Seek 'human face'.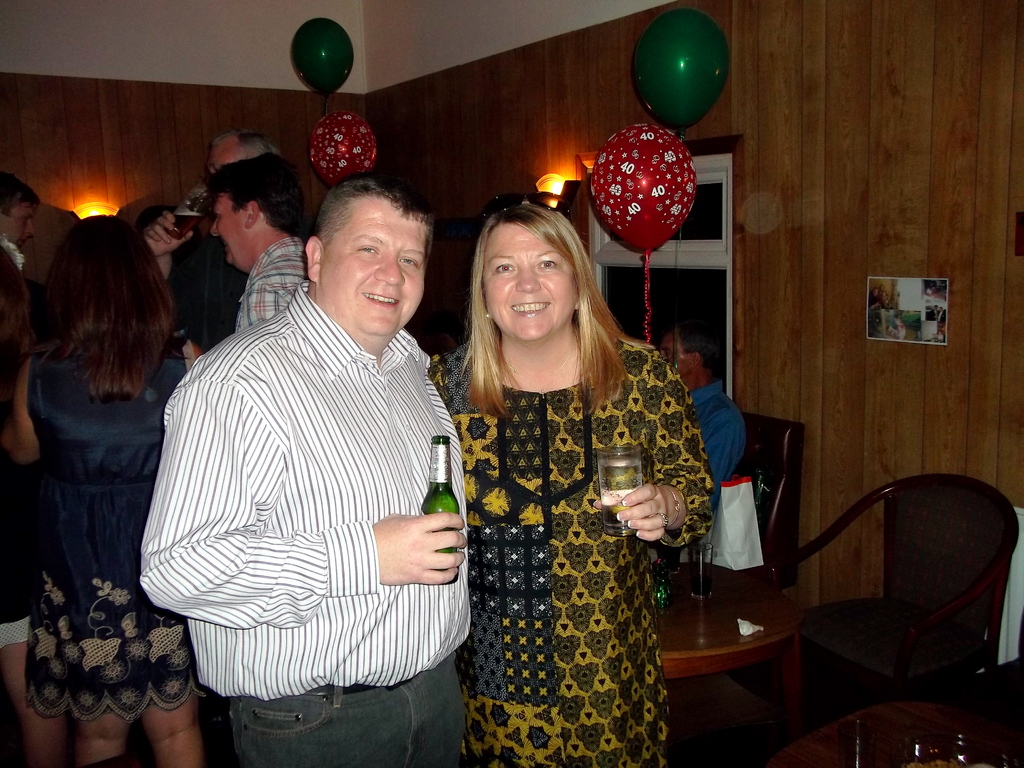
(x1=209, y1=193, x2=248, y2=264).
